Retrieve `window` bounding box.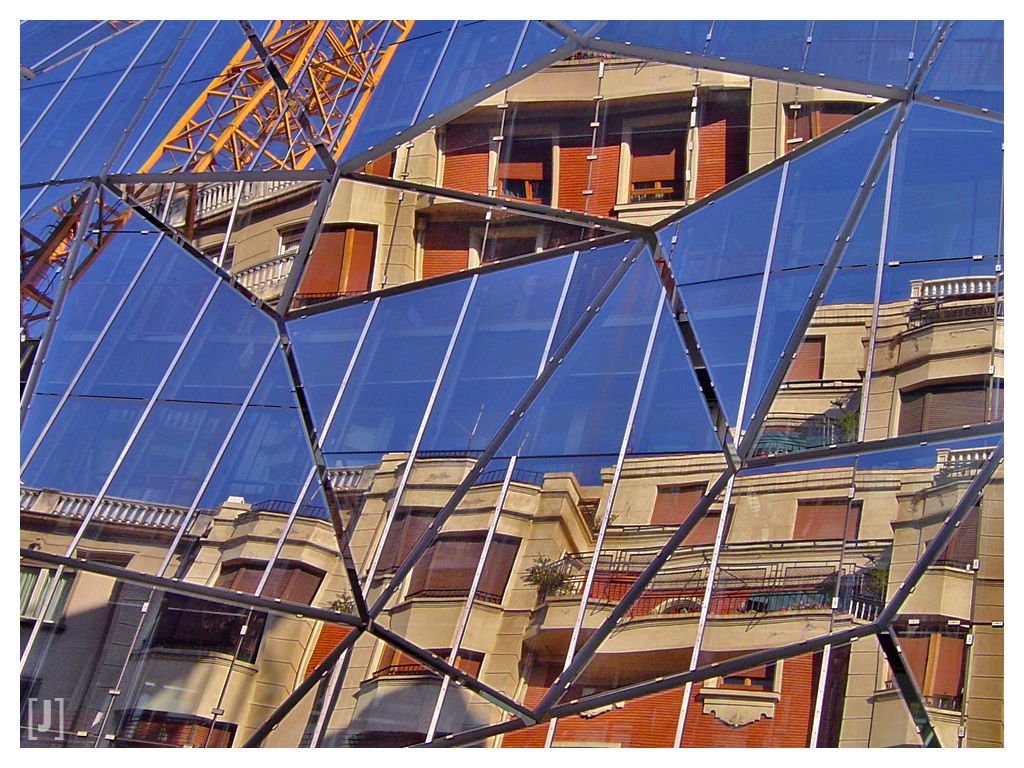
Bounding box: Rect(92, 707, 238, 757).
